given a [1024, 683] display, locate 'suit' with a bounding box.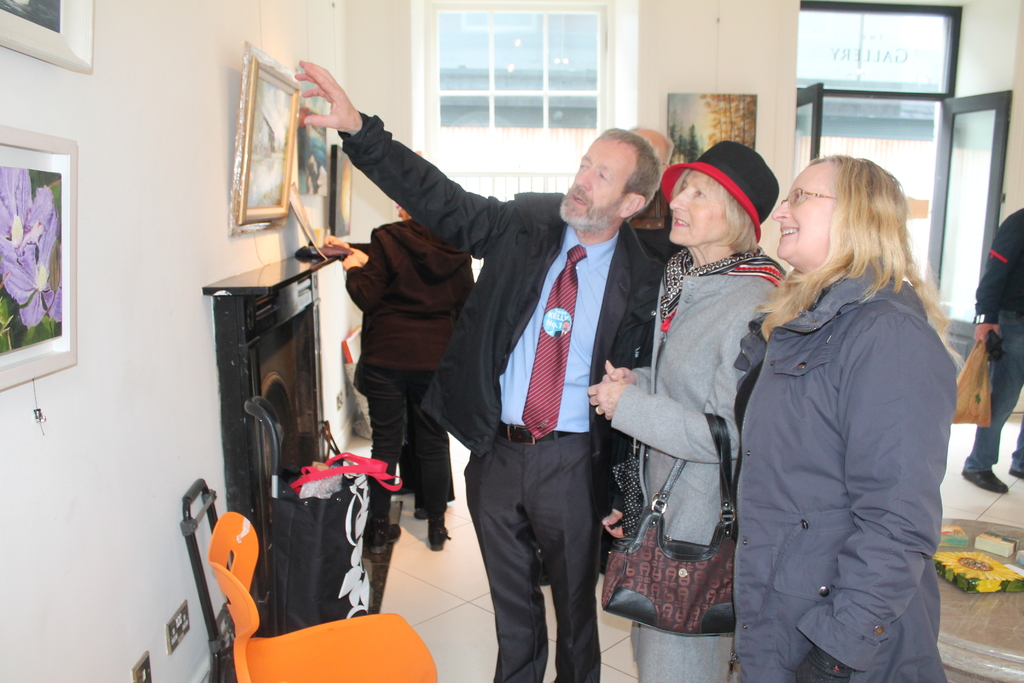
Located: 323/60/676/642.
